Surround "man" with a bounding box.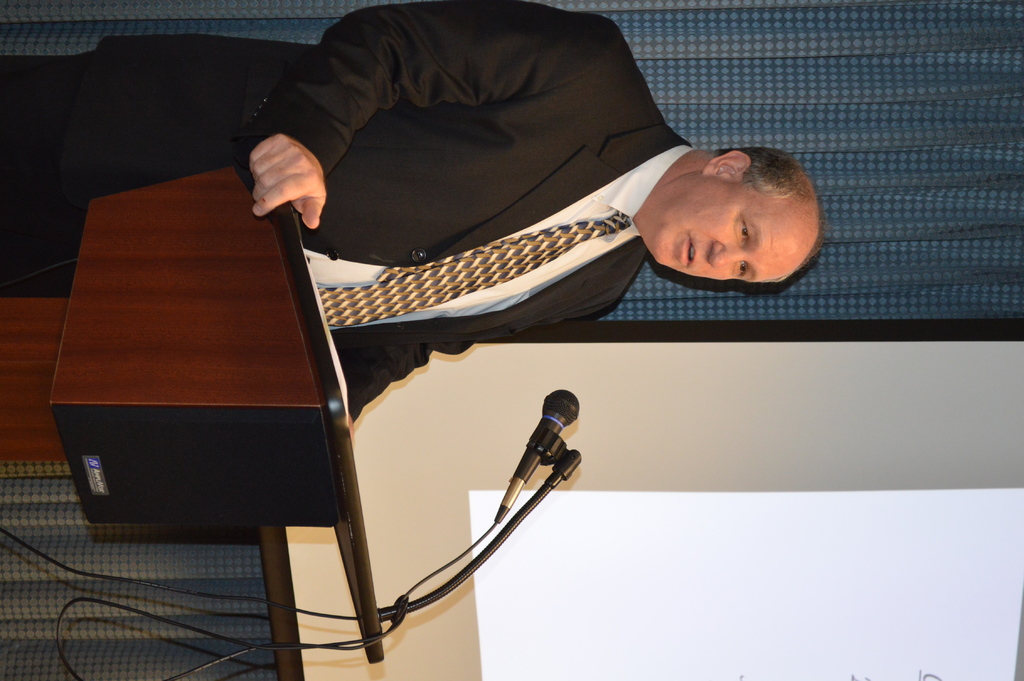
0, 0, 823, 438.
